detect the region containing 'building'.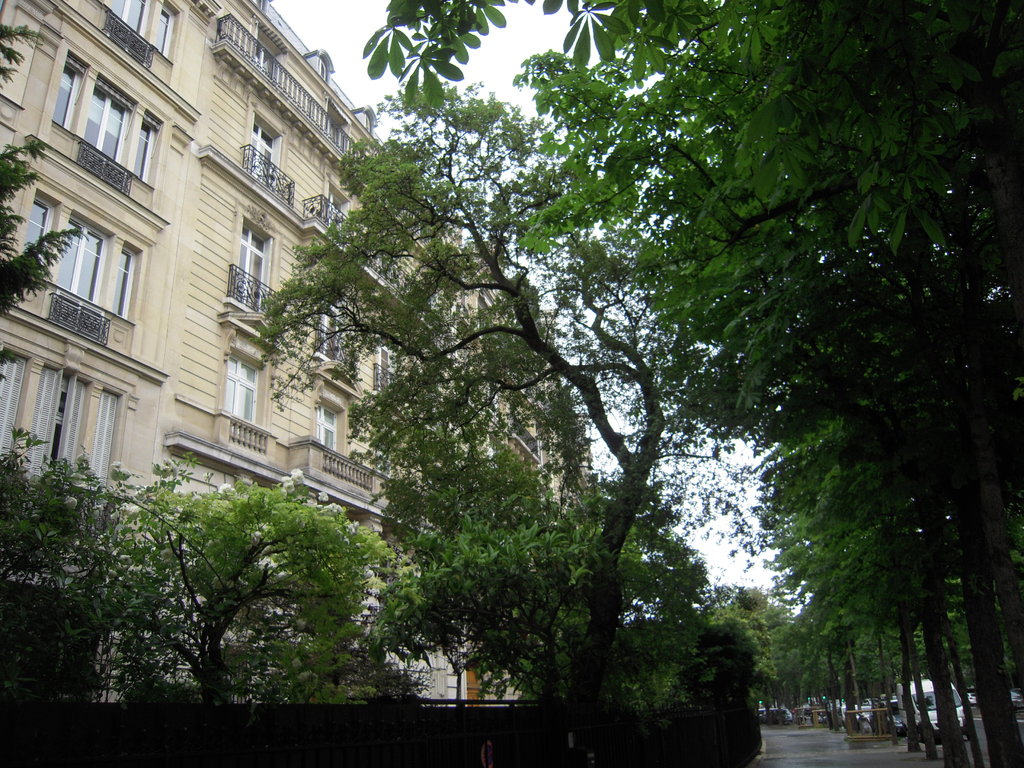
[x1=0, y1=1, x2=598, y2=709].
